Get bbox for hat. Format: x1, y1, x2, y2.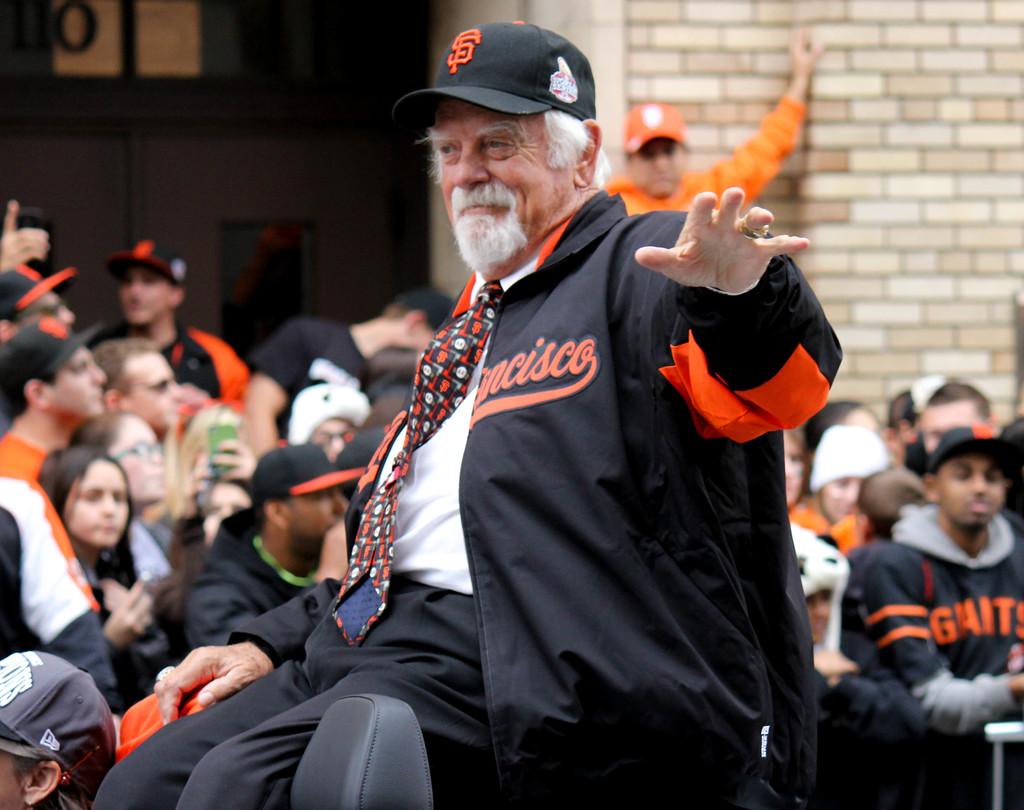
619, 104, 687, 156.
